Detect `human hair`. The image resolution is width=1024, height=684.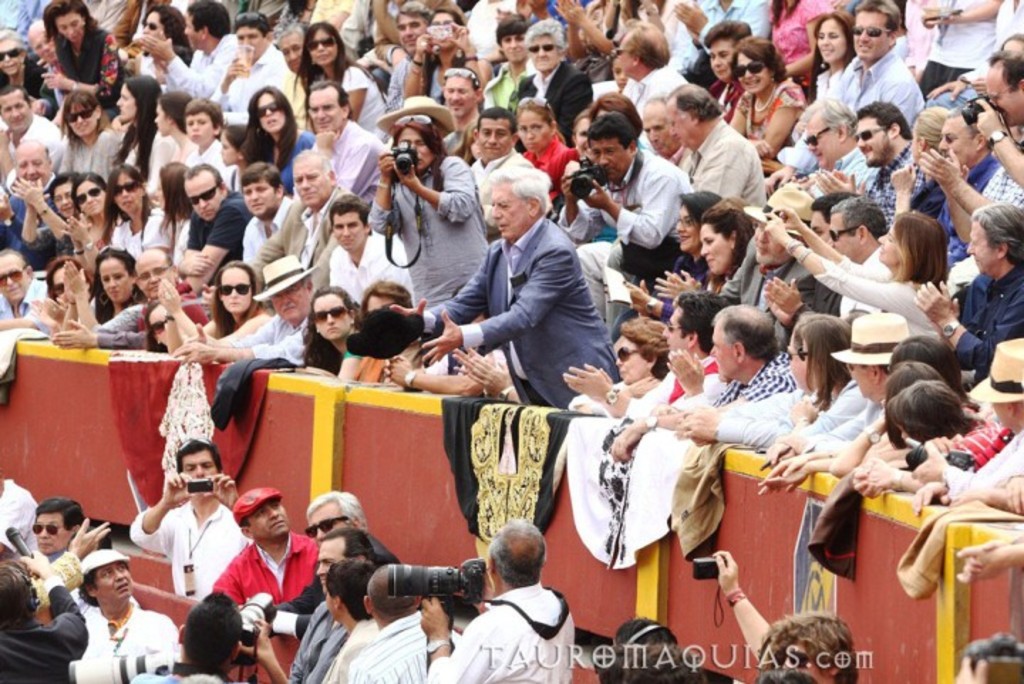
296:489:373:542.
